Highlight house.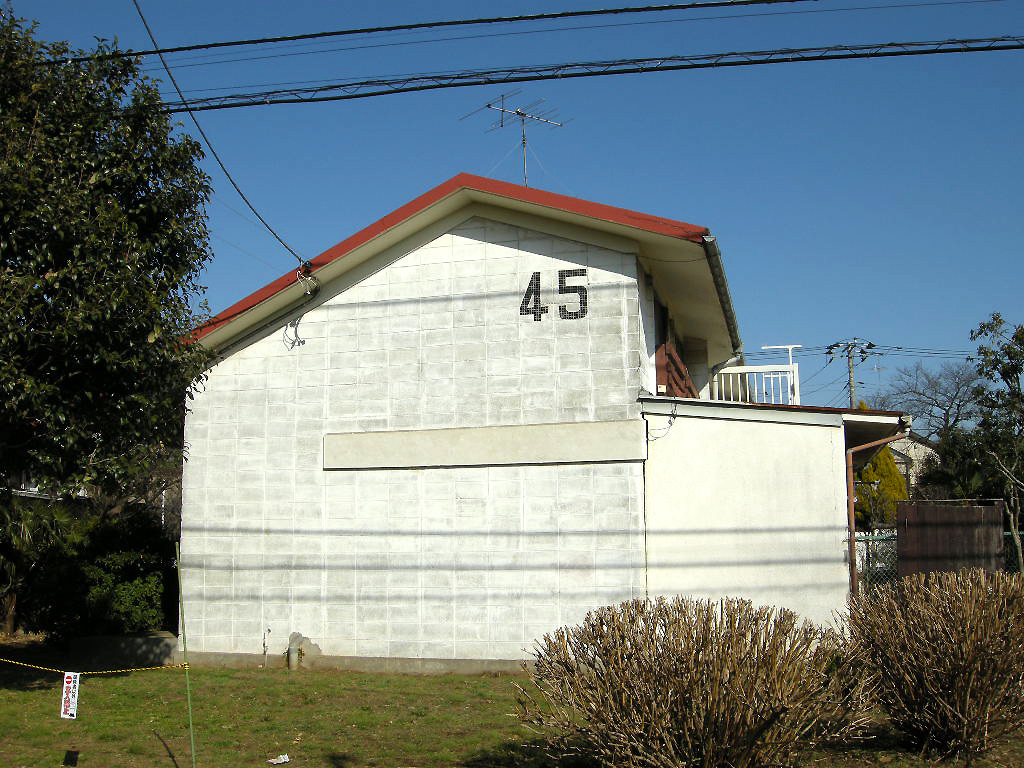
Highlighted region: 164/148/908/645.
